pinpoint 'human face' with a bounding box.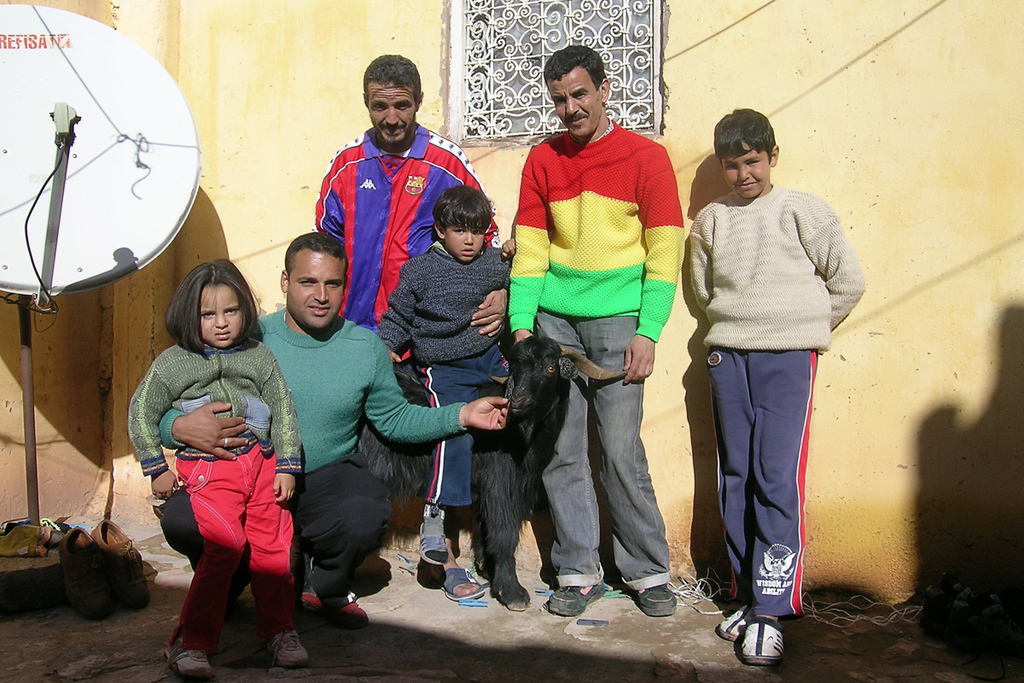
<box>721,142,767,200</box>.
